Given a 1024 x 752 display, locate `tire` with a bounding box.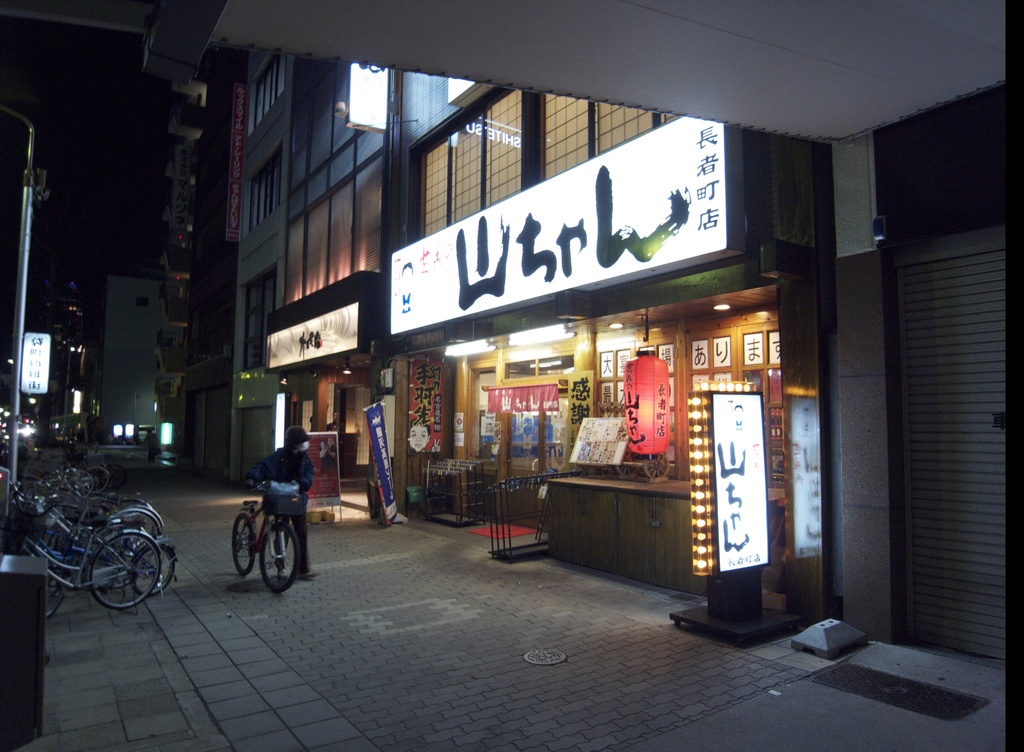
Located: (614, 450, 640, 476).
